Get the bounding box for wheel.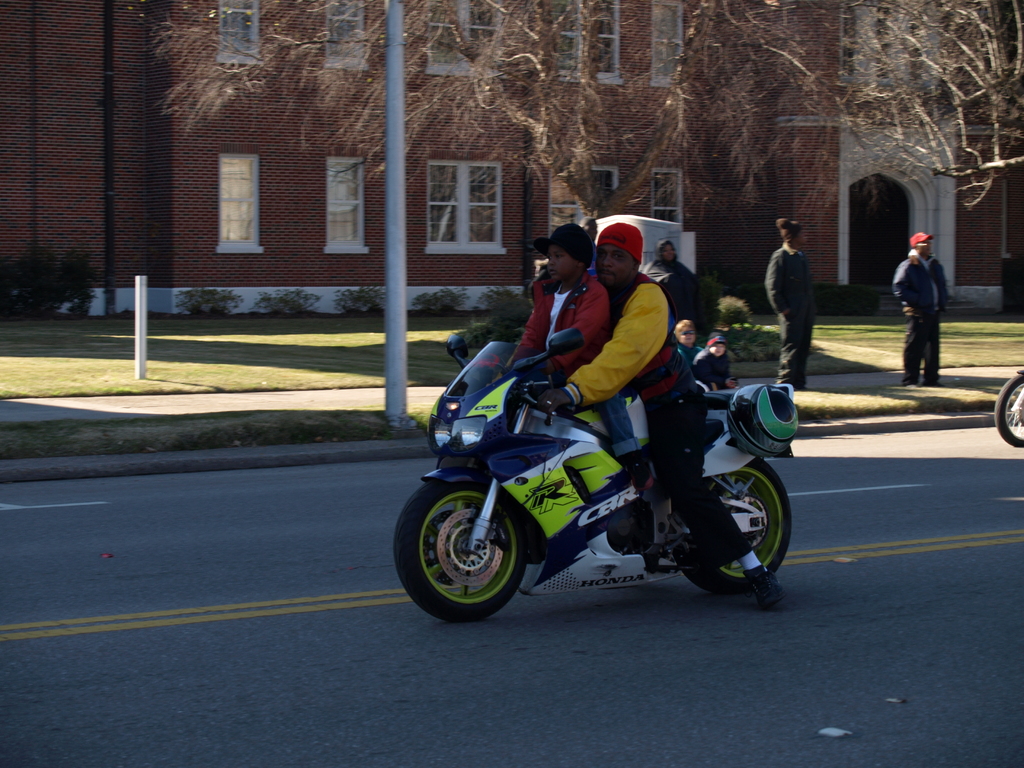
(x1=991, y1=371, x2=1023, y2=447).
